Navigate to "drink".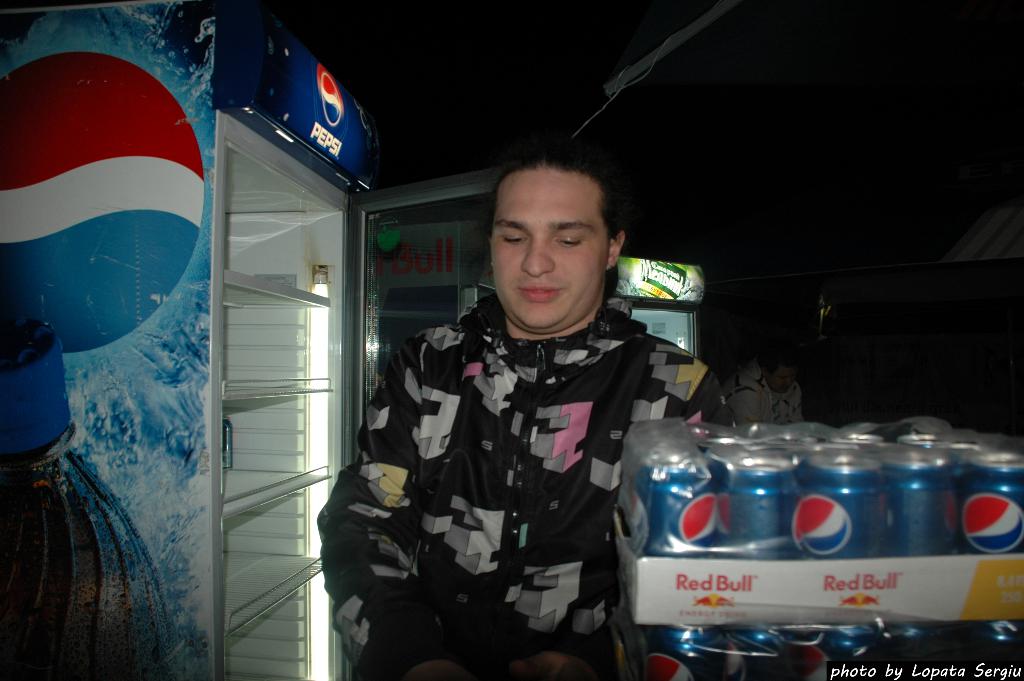
Navigation target: x1=799 y1=448 x2=885 y2=576.
